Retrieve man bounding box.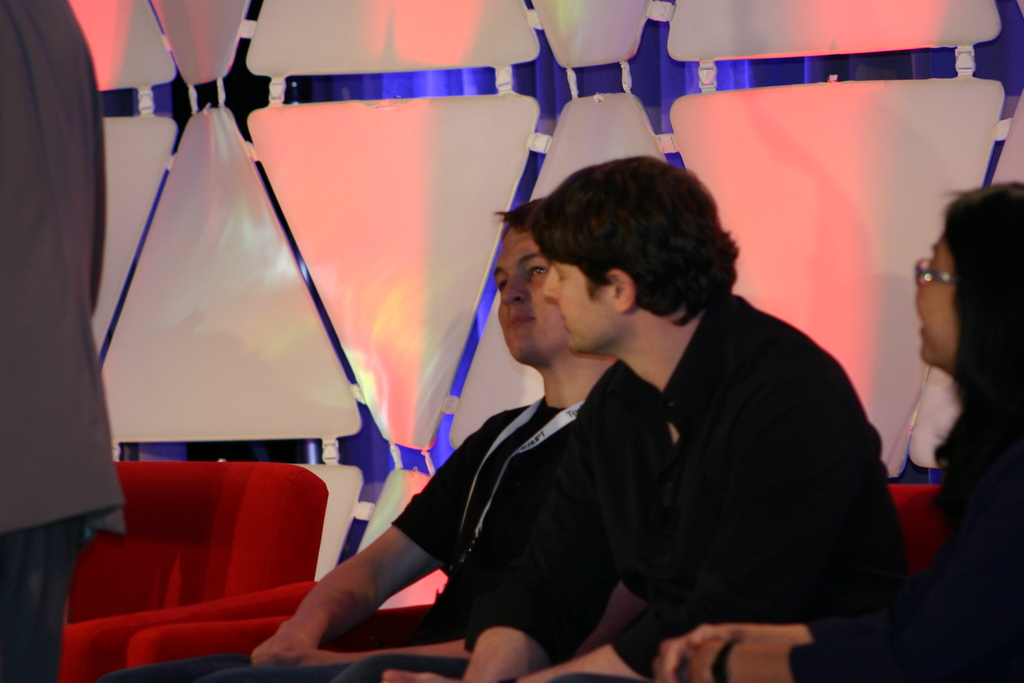
Bounding box: region(97, 201, 619, 682).
